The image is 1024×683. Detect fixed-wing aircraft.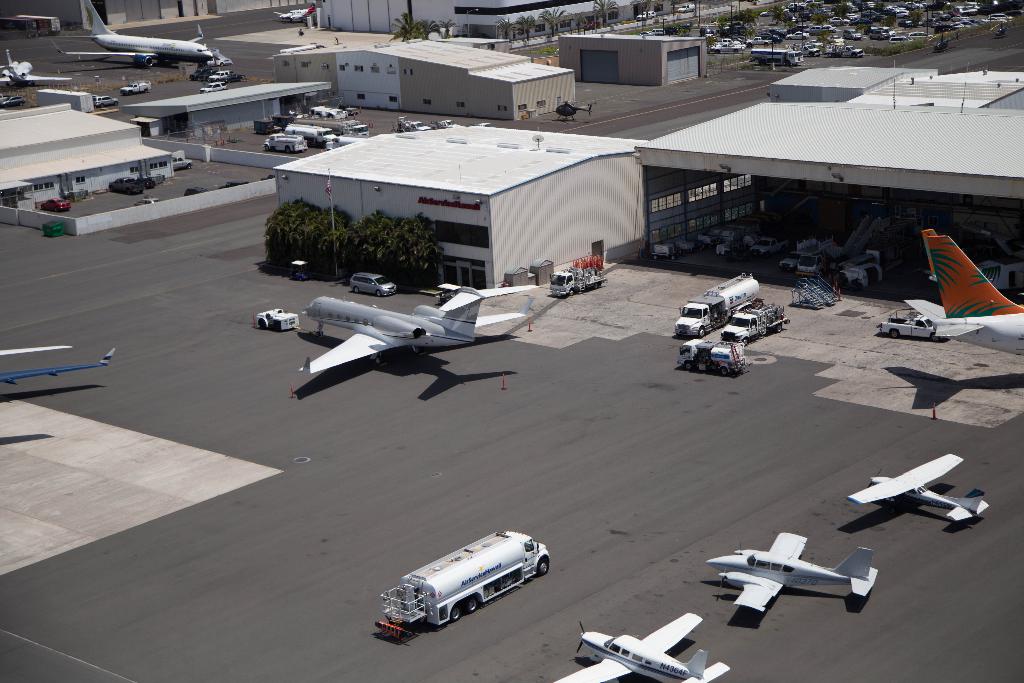
Detection: Rect(3, 44, 70, 90).
